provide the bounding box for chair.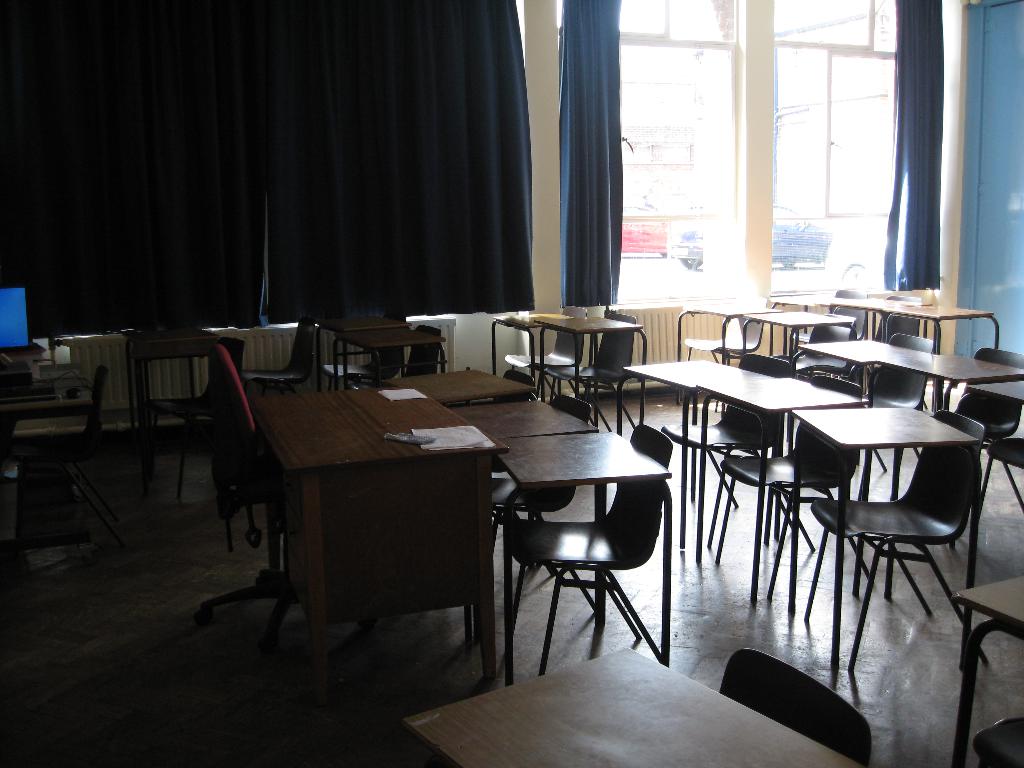
(left=830, top=291, right=863, bottom=333).
